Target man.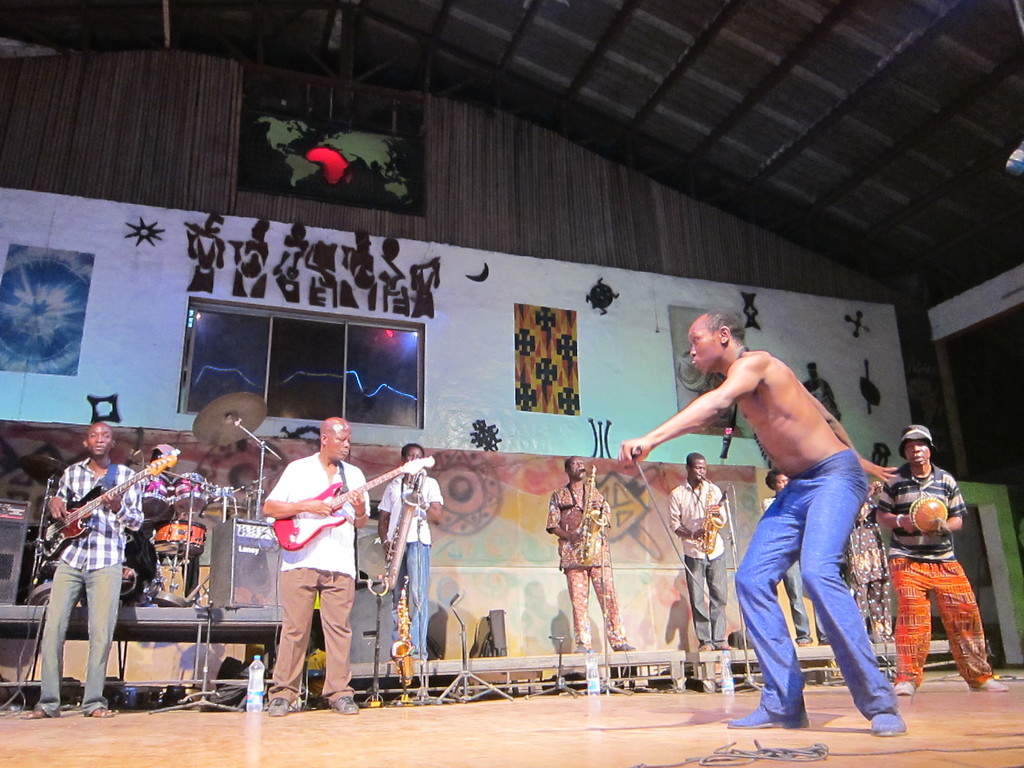
Target region: select_region(263, 417, 371, 712).
